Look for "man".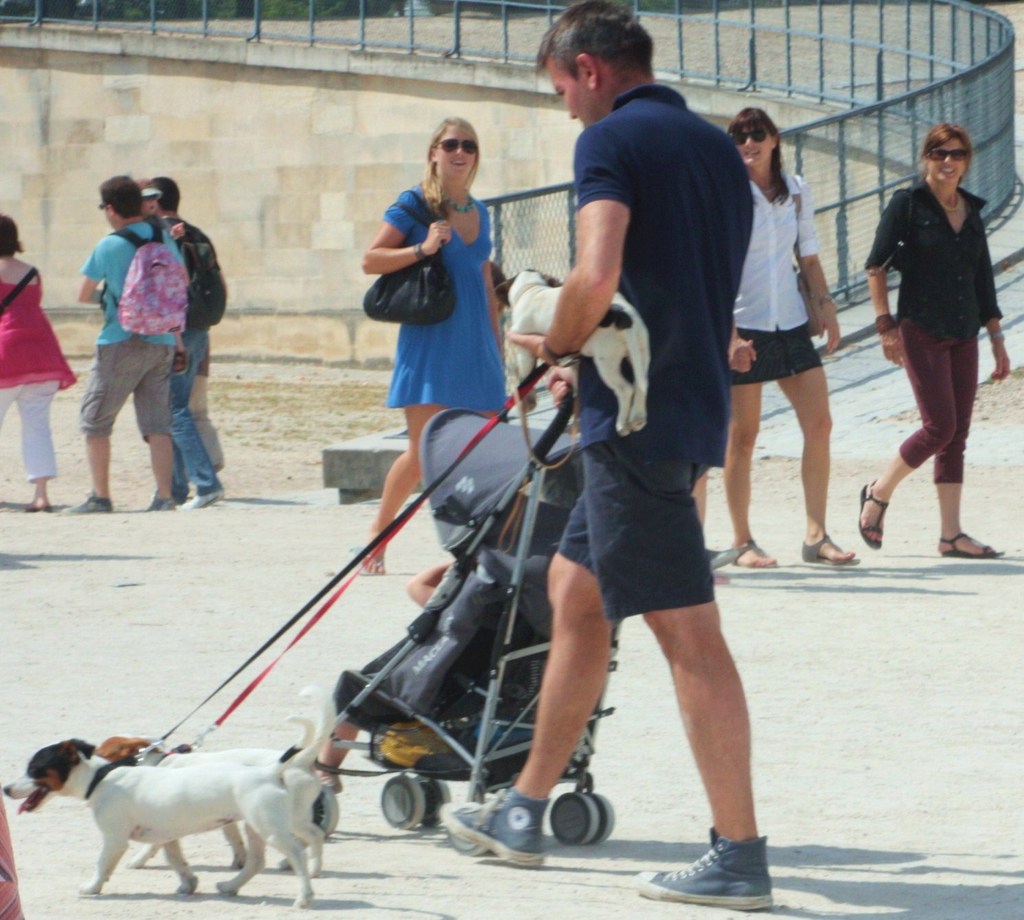
Found: bbox=(161, 176, 228, 516).
